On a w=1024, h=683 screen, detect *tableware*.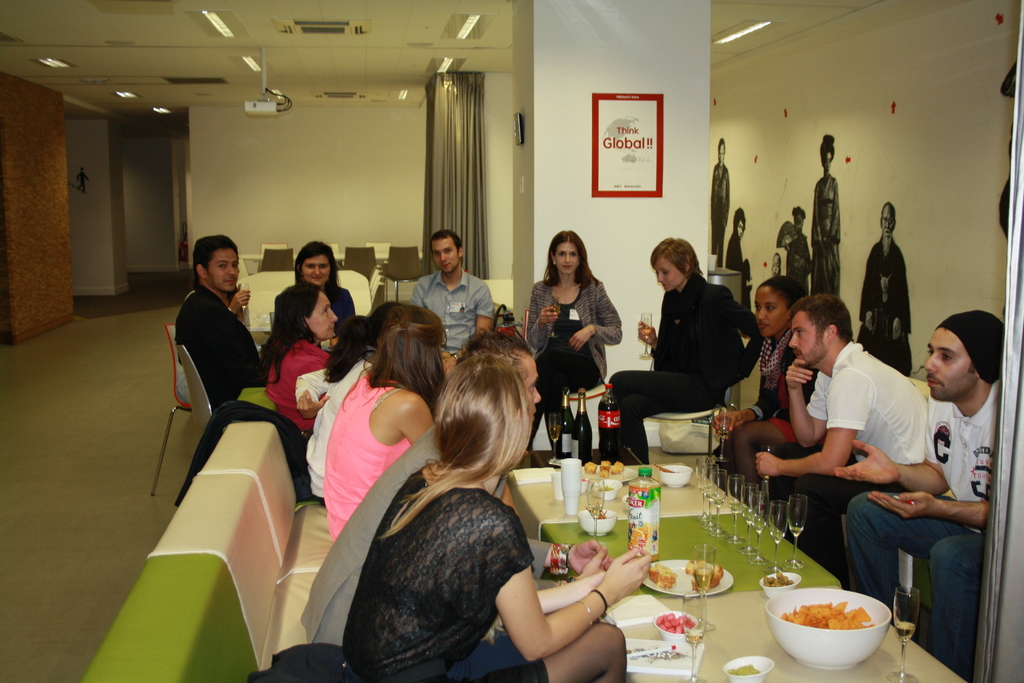
(717, 654, 780, 682).
